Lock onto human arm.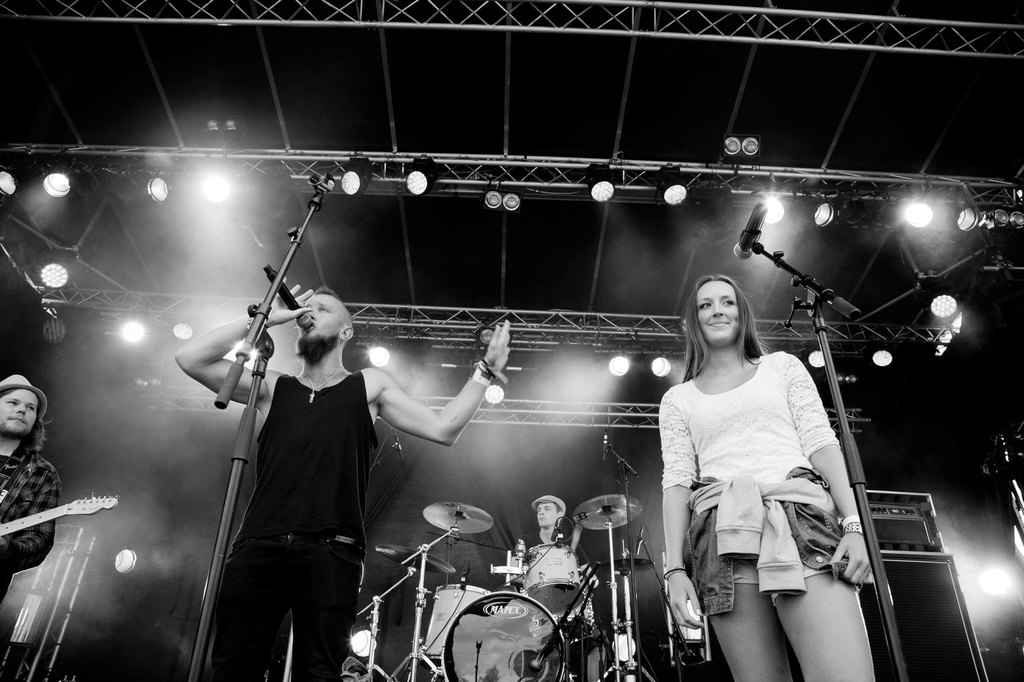
Locked: detection(664, 390, 701, 628).
